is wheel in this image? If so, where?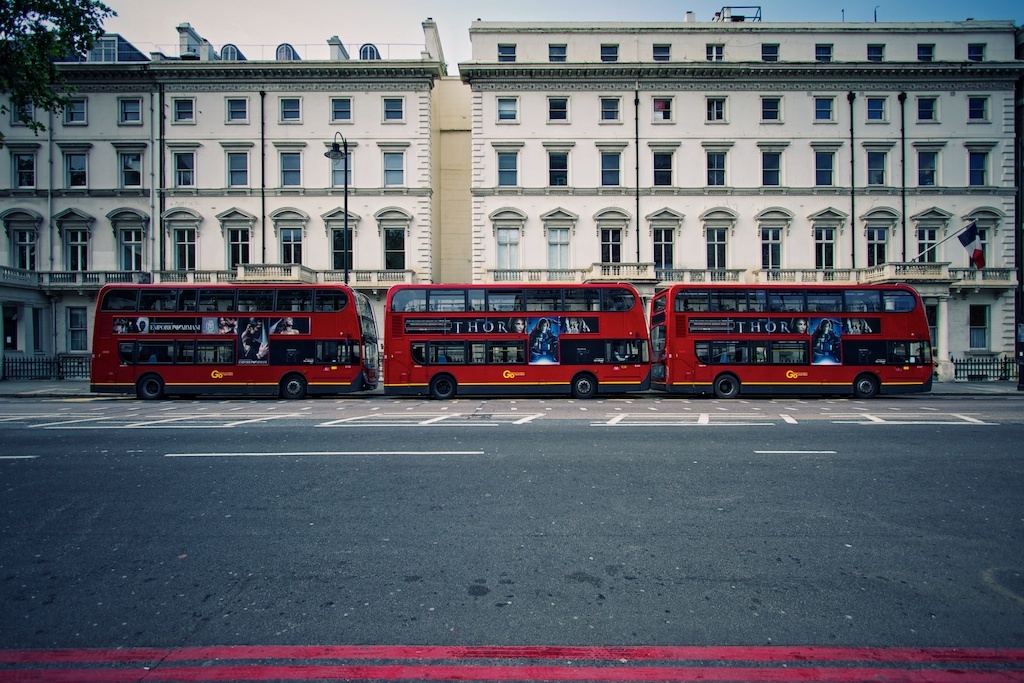
Yes, at {"left": 428, "top": 373, "right": 456, "bottom": 401}.
